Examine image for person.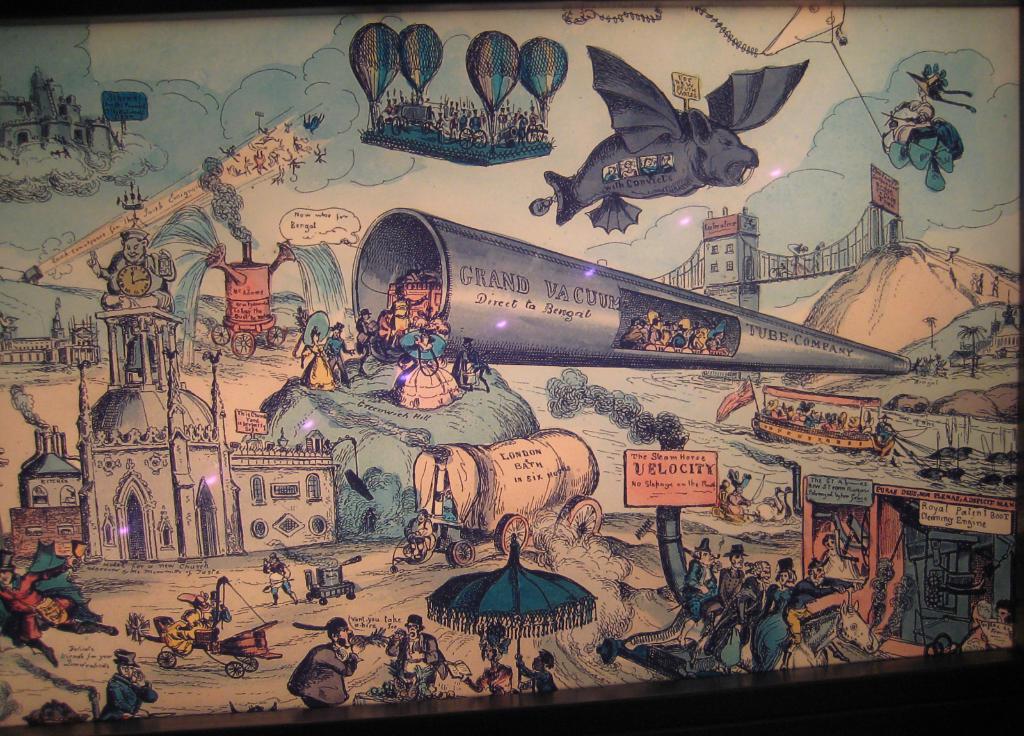
Examination result: crop(387, 612, 449, 687).
